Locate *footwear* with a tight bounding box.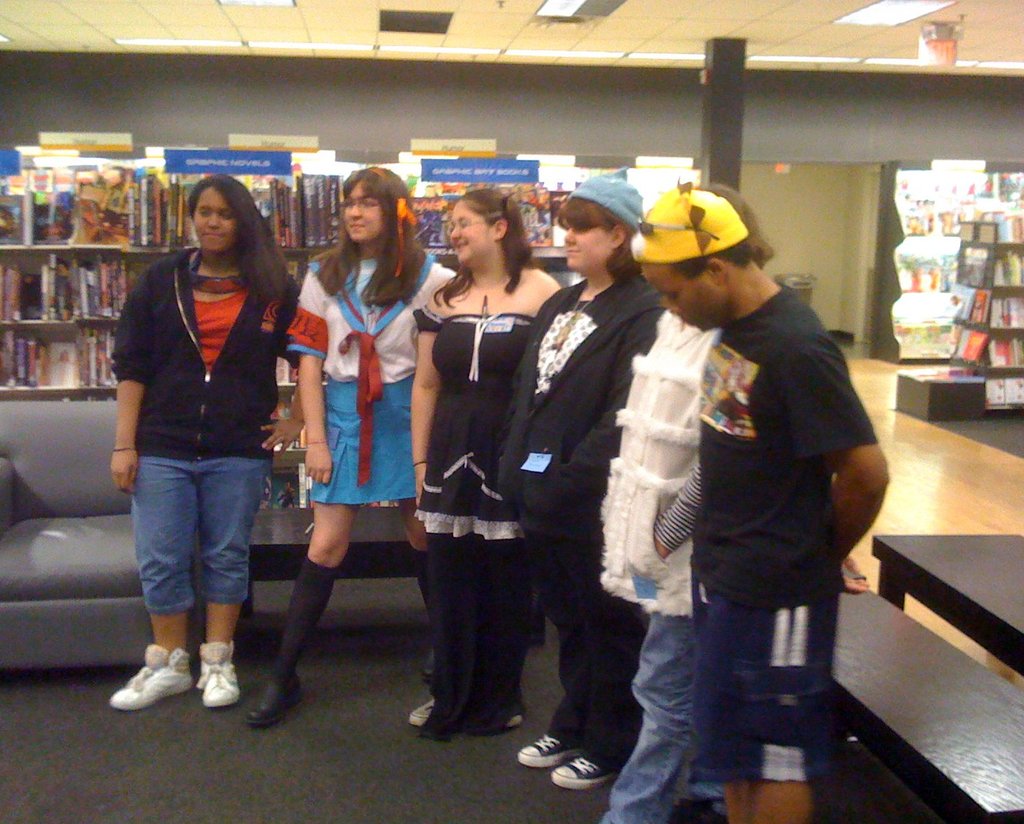
crop(401, 695, 431, 723).
